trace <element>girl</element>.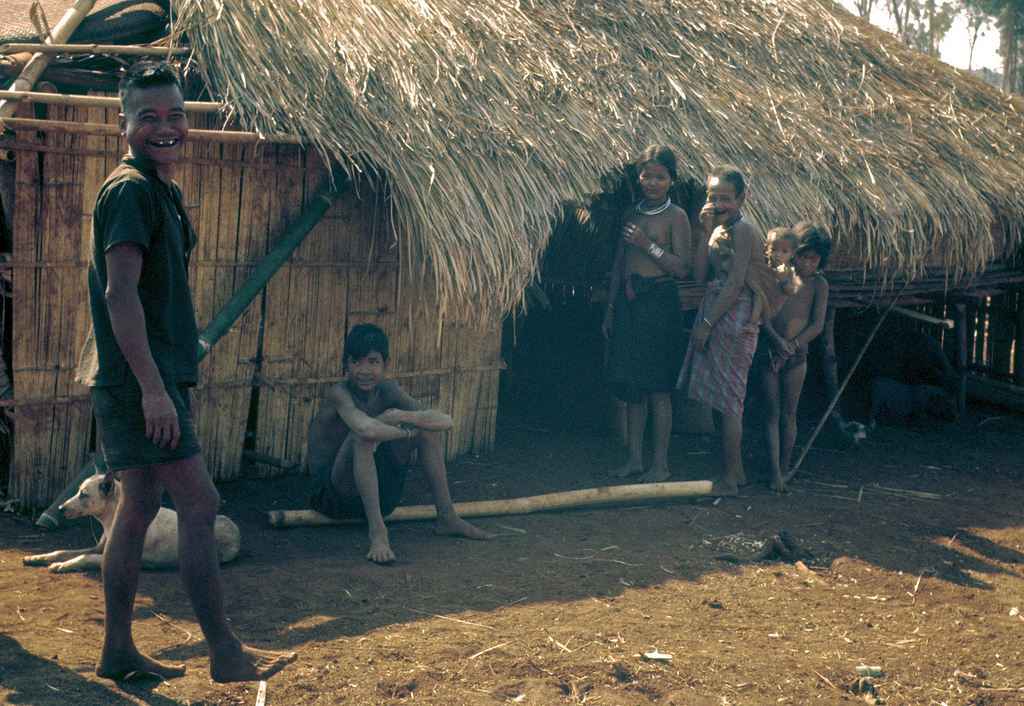
Traced to rect(758, 214, 833, 485).
